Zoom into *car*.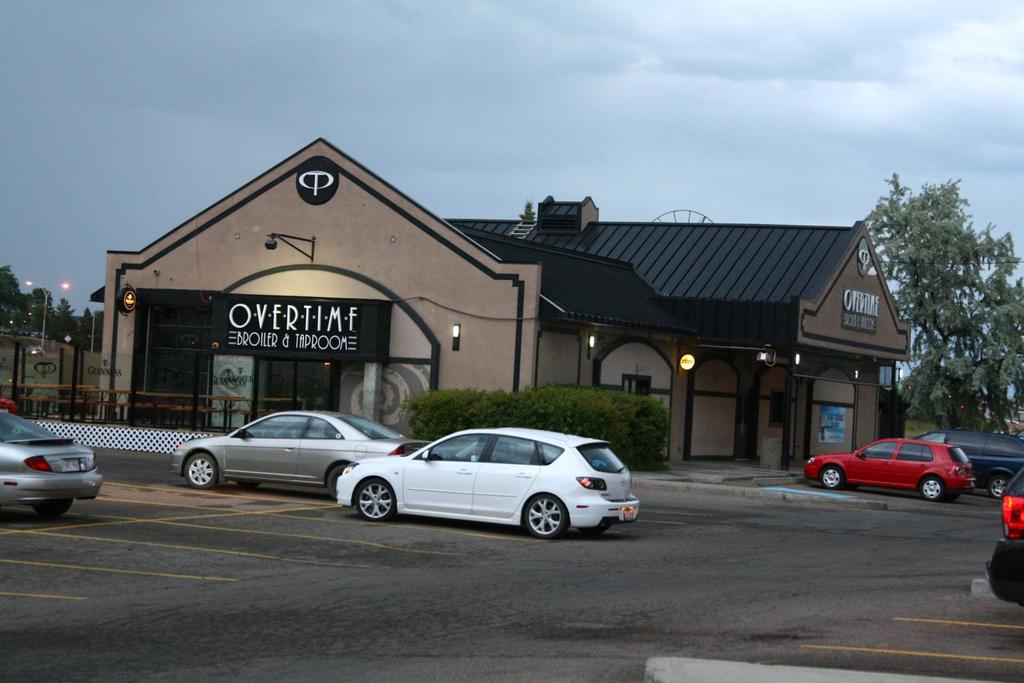
Zoom target: bbox(168, 406, 432, 496).
